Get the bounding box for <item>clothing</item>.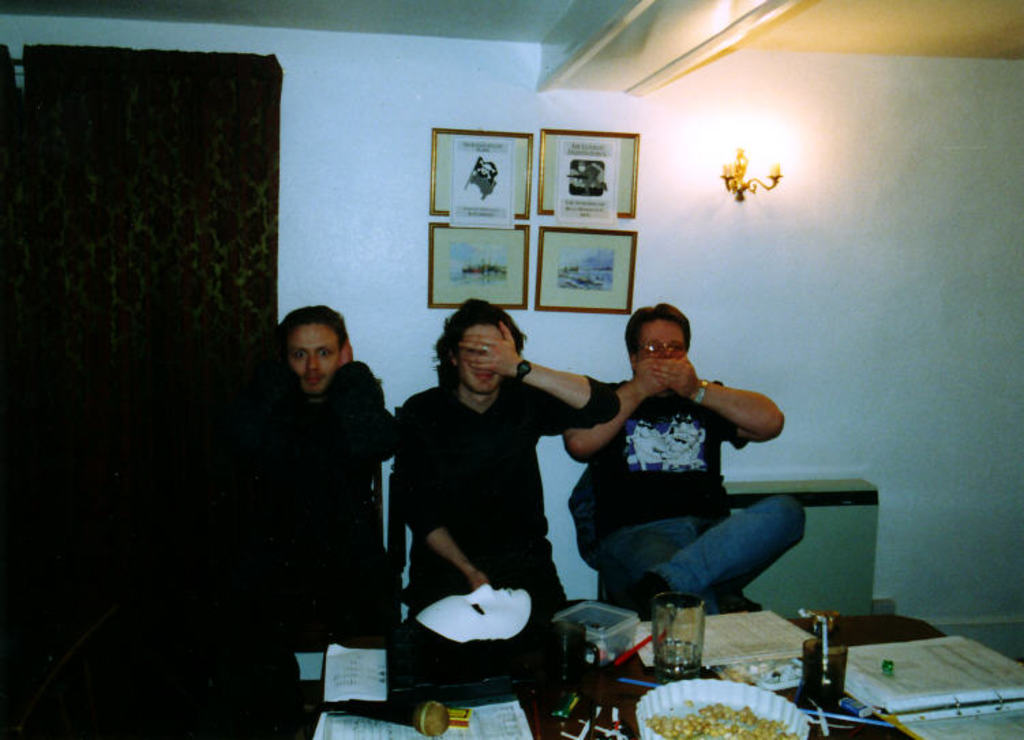
crop(560, 375, 809, 617).
